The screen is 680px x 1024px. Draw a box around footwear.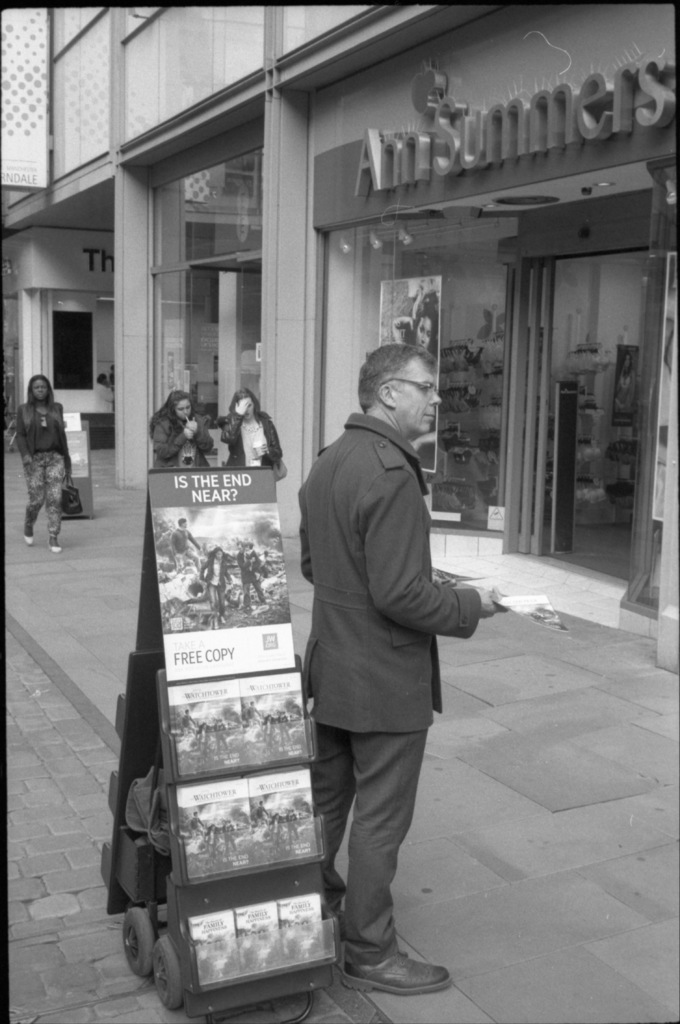
<box>19,522,35,547</box>.
